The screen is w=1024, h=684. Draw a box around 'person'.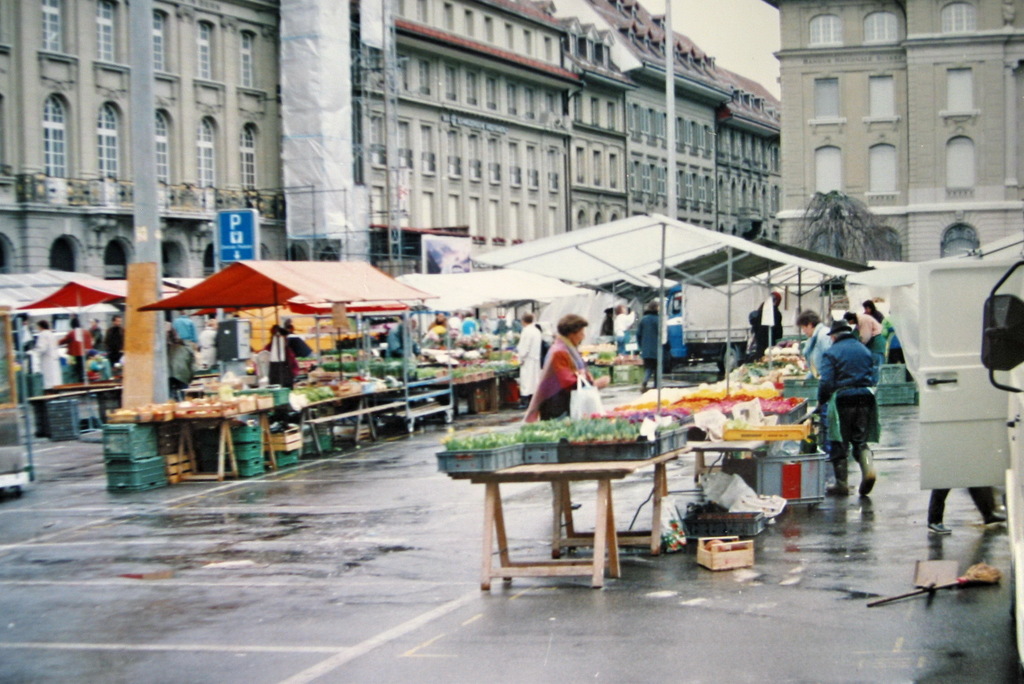
{"x1": 754, "y1": 294, "x2": 783, "y2": 351}.
